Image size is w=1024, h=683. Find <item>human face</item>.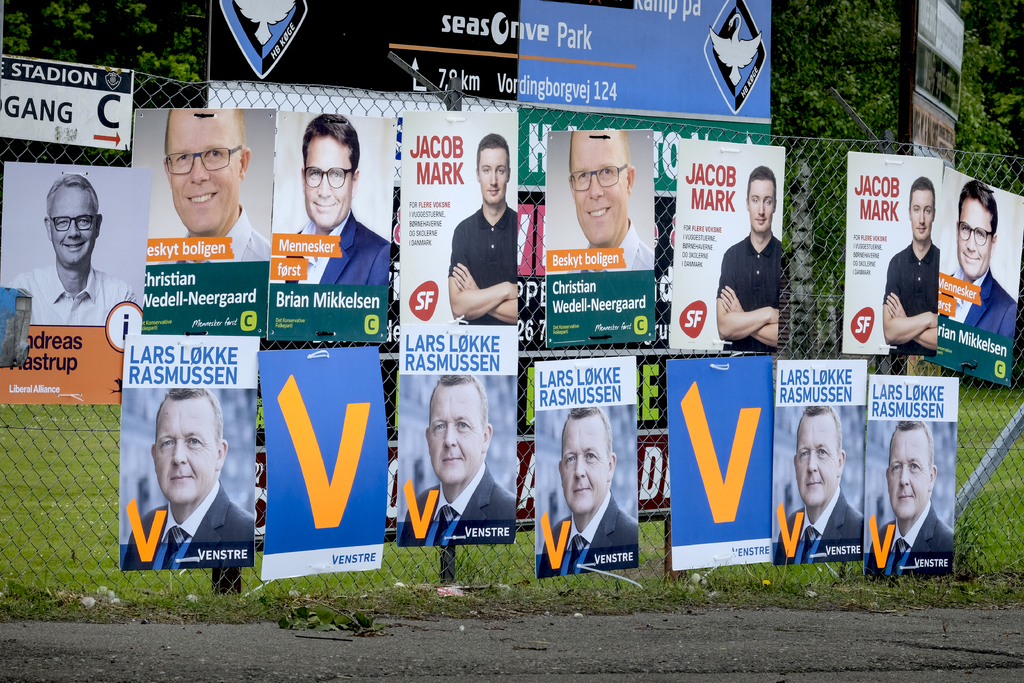
<region>158, 111, 242, 234</region>.
